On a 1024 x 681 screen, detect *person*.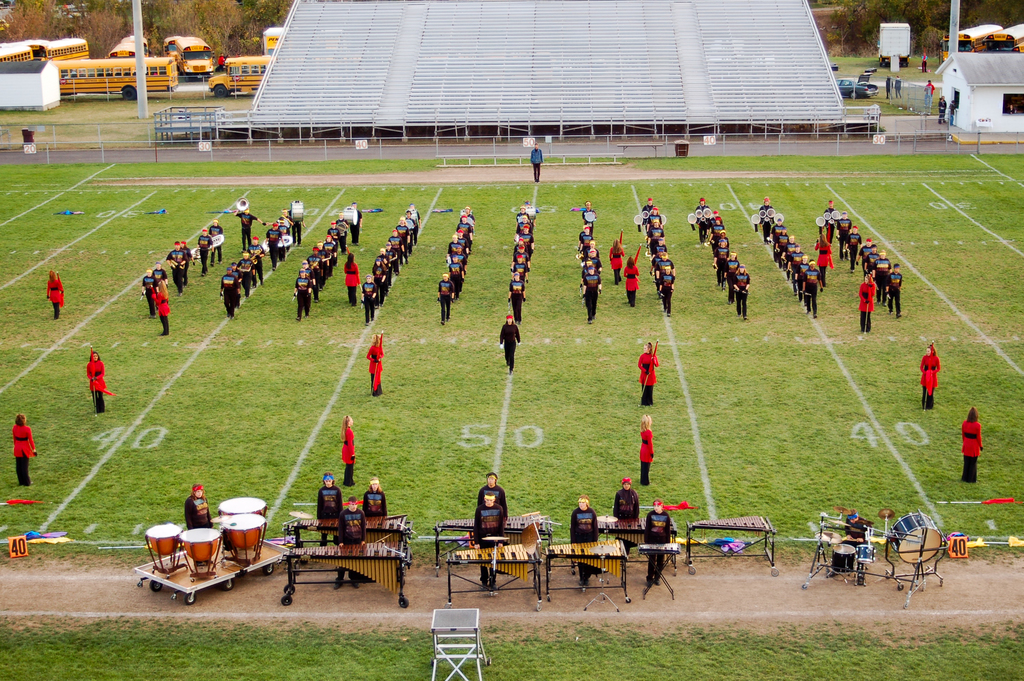
Rect(342, 249, 365, 305).
